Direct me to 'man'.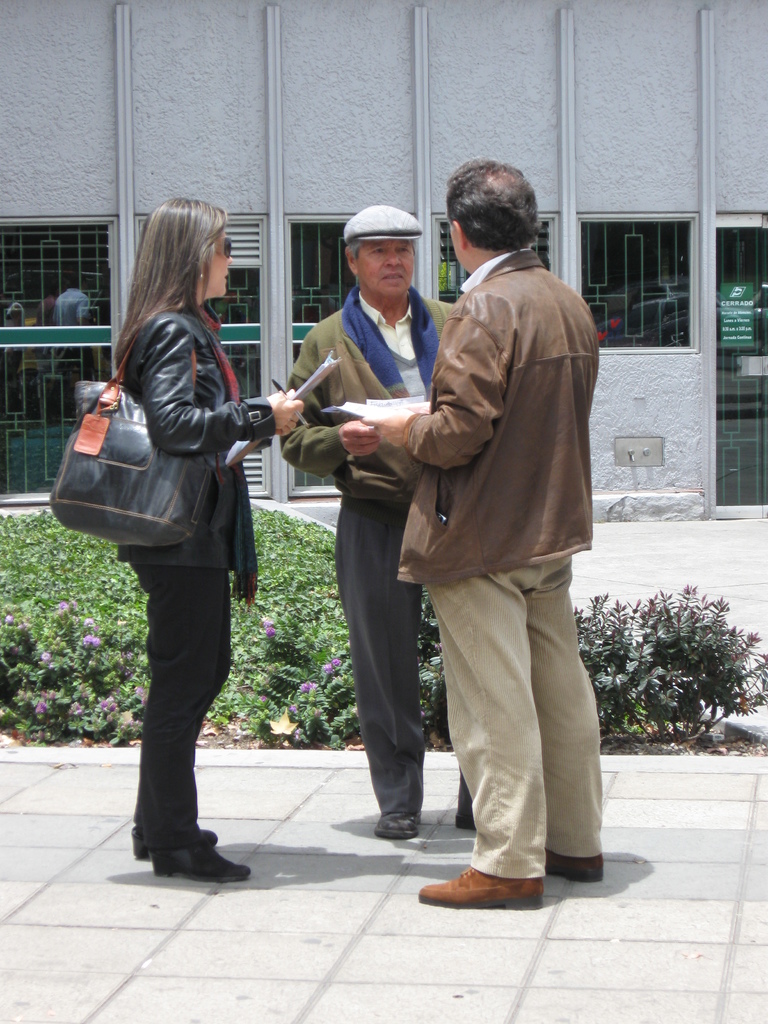
Direction: left=280, top=204, right=457, bottom=835.
